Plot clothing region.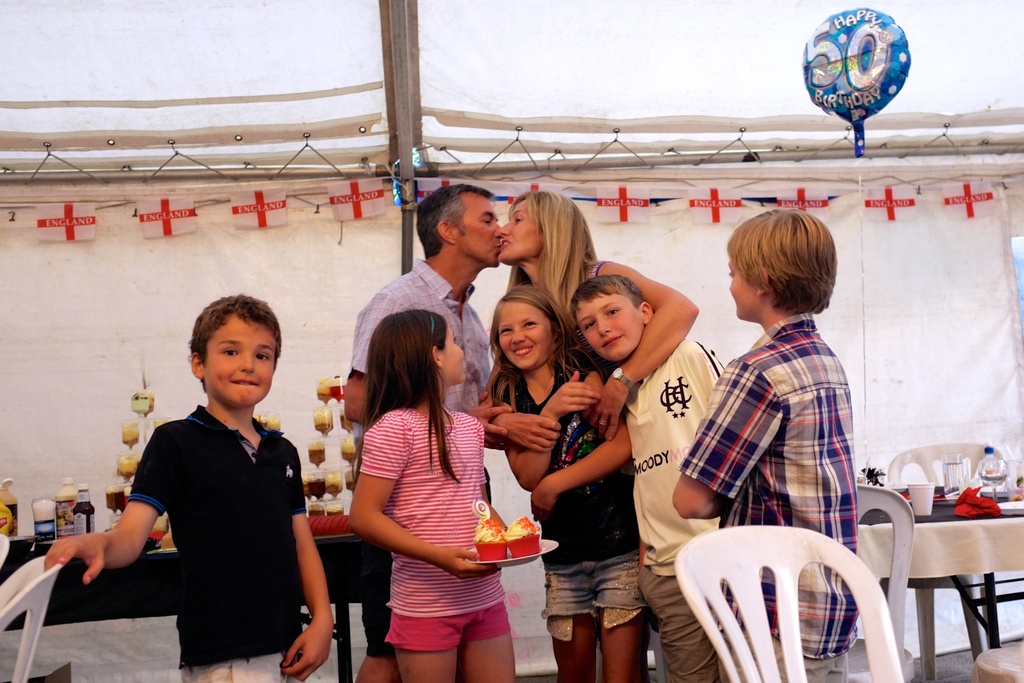
Plotted at (627, 335, 725, 580).
